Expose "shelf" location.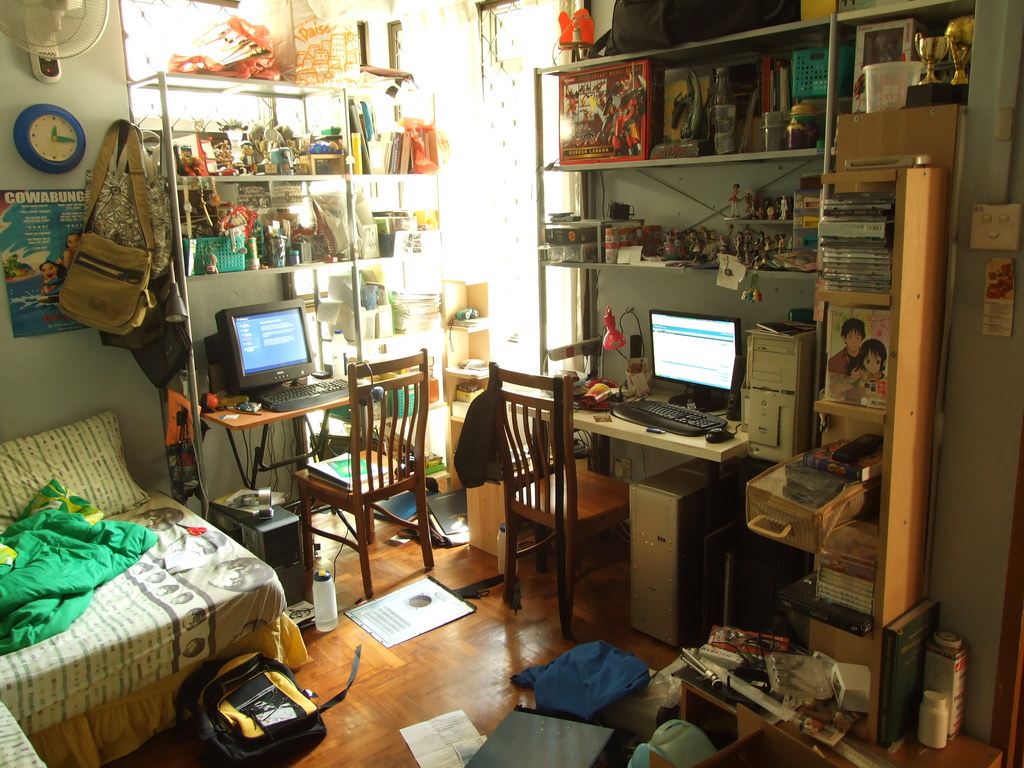
Exposed at rect(172, 253, 390, 416).
